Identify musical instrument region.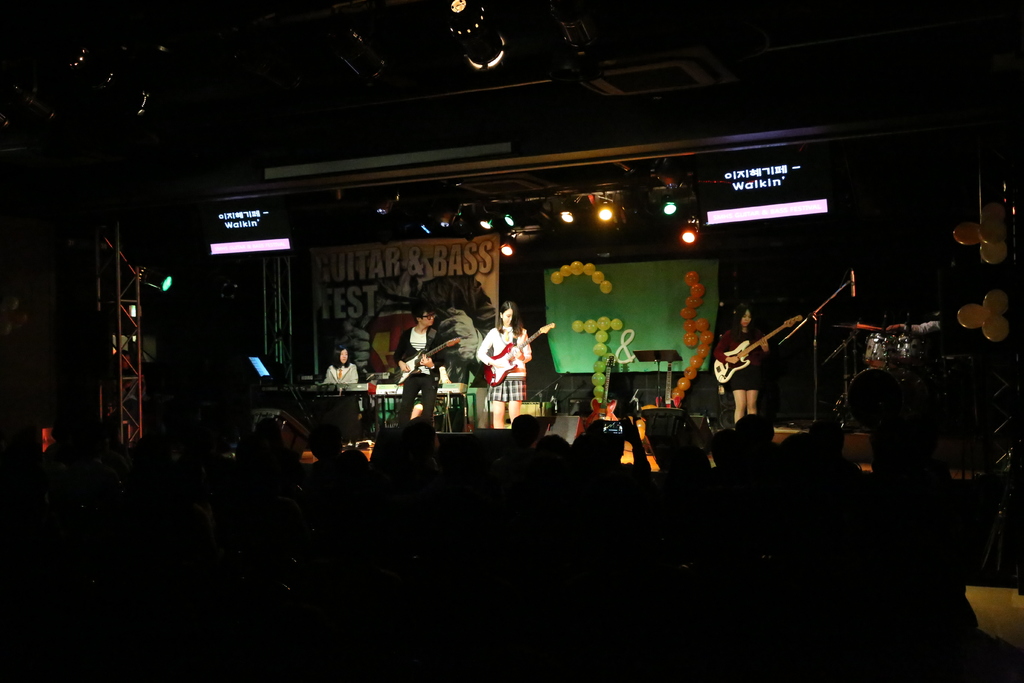
Region: [x1=833, y1=317, x2=884, y2=334].
